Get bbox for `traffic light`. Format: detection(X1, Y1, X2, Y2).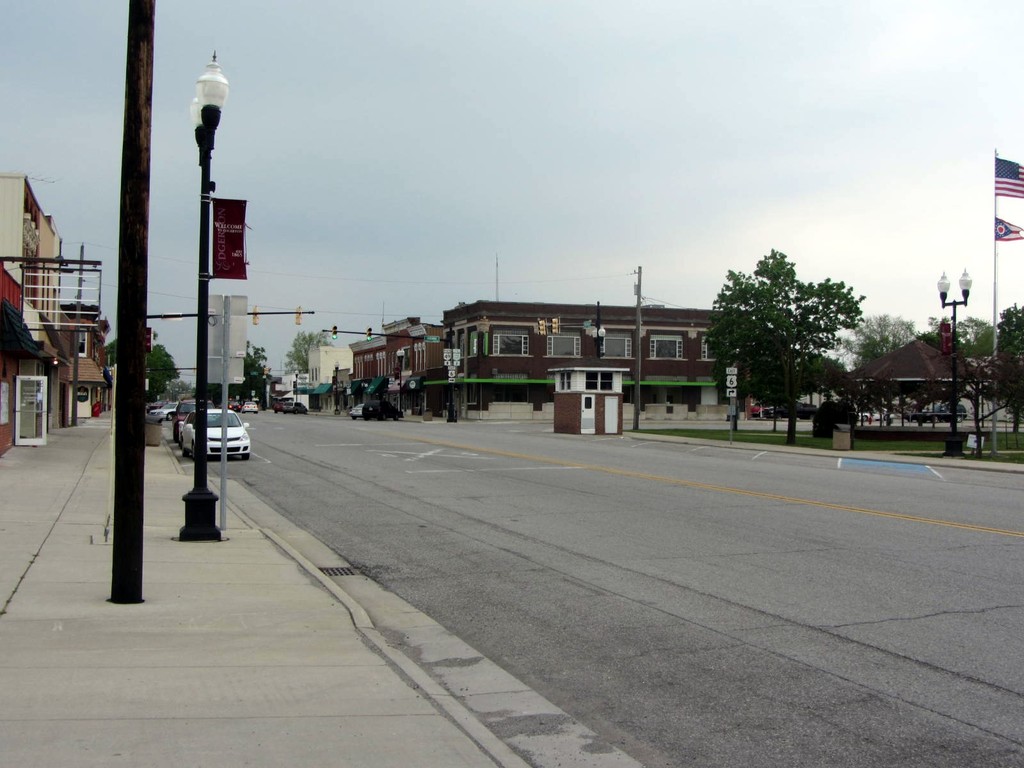
detection(551, 319, 559, 335).
